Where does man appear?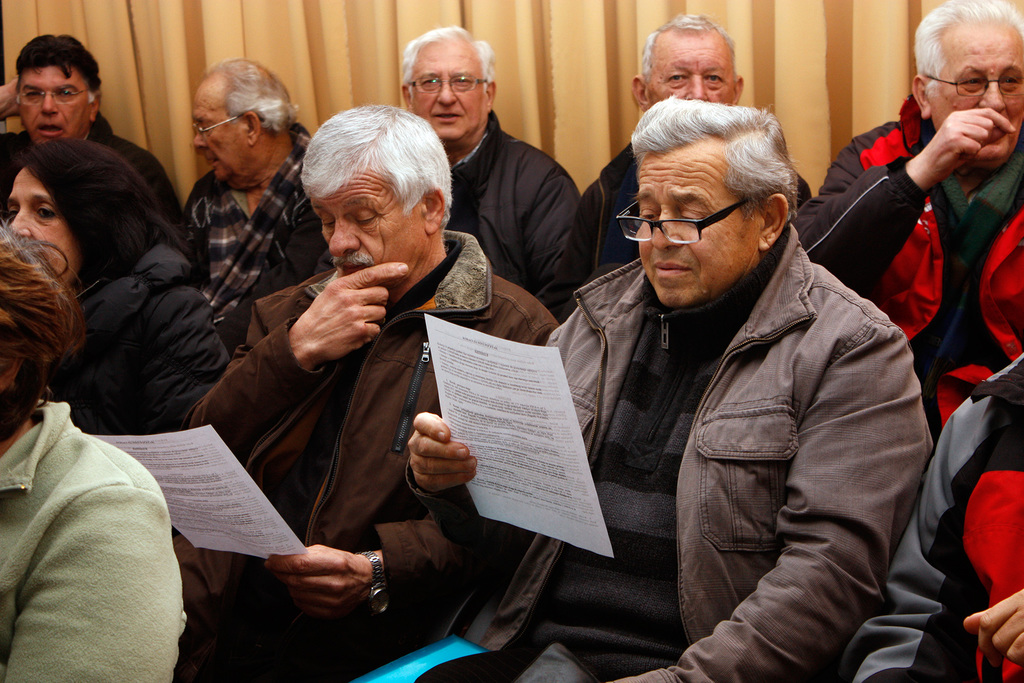
Appears at Rect(0, 35, 187, 222).
